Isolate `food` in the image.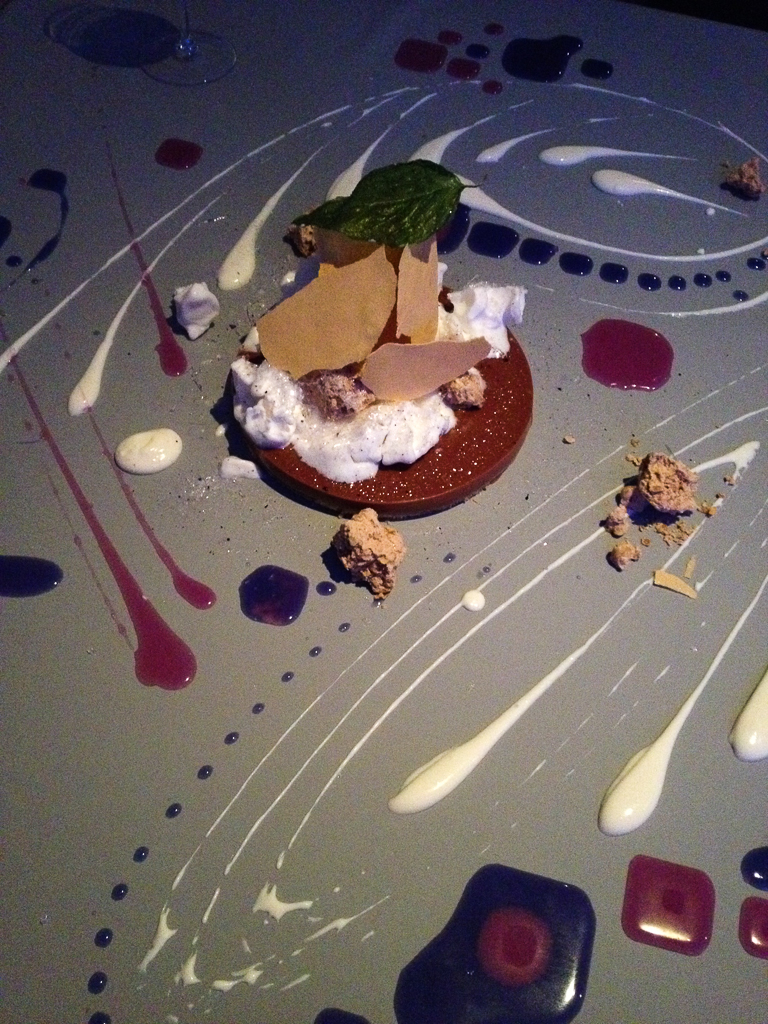
Isolated region: crop(721, 157, 767, 203).
